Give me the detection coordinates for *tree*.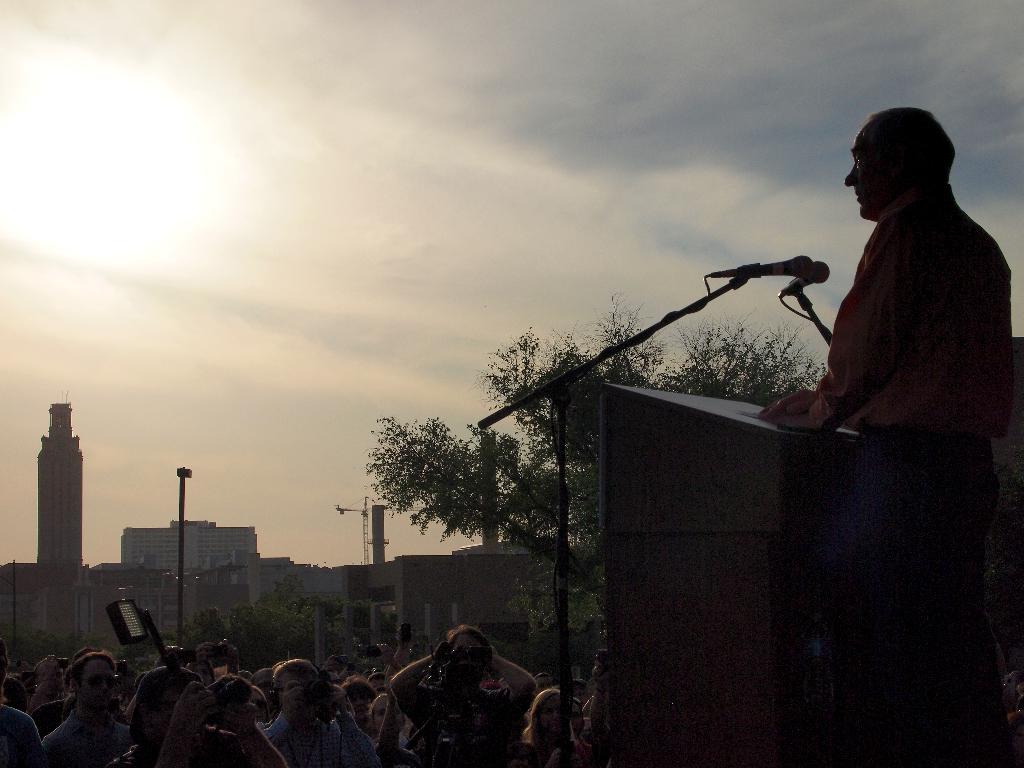
[0,630,102,671].
